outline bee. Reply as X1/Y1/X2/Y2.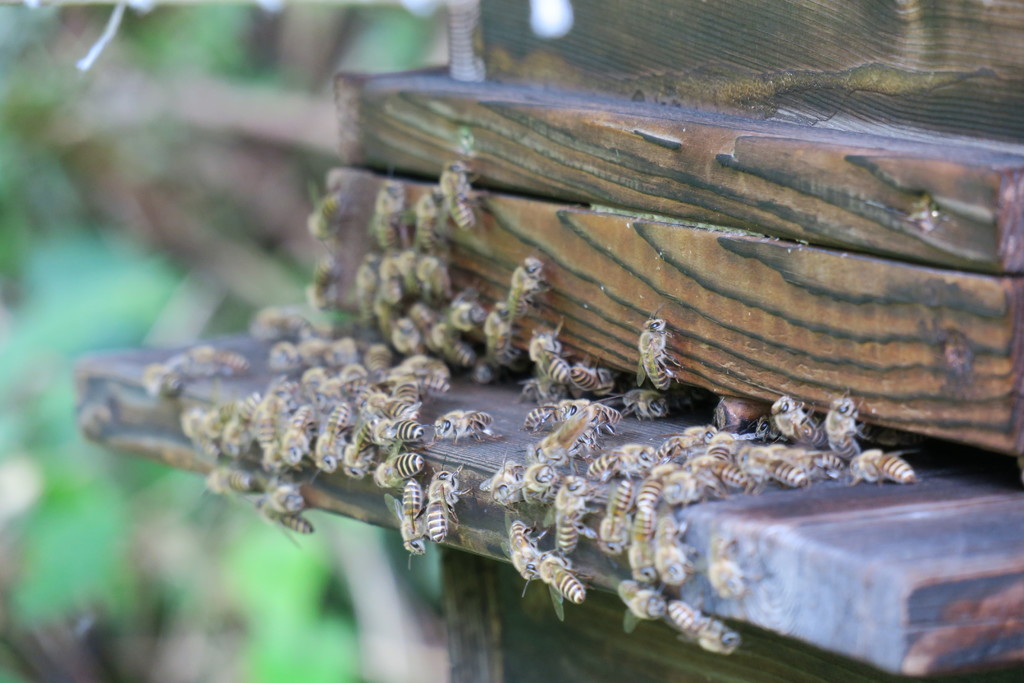
522/310/570/373.
